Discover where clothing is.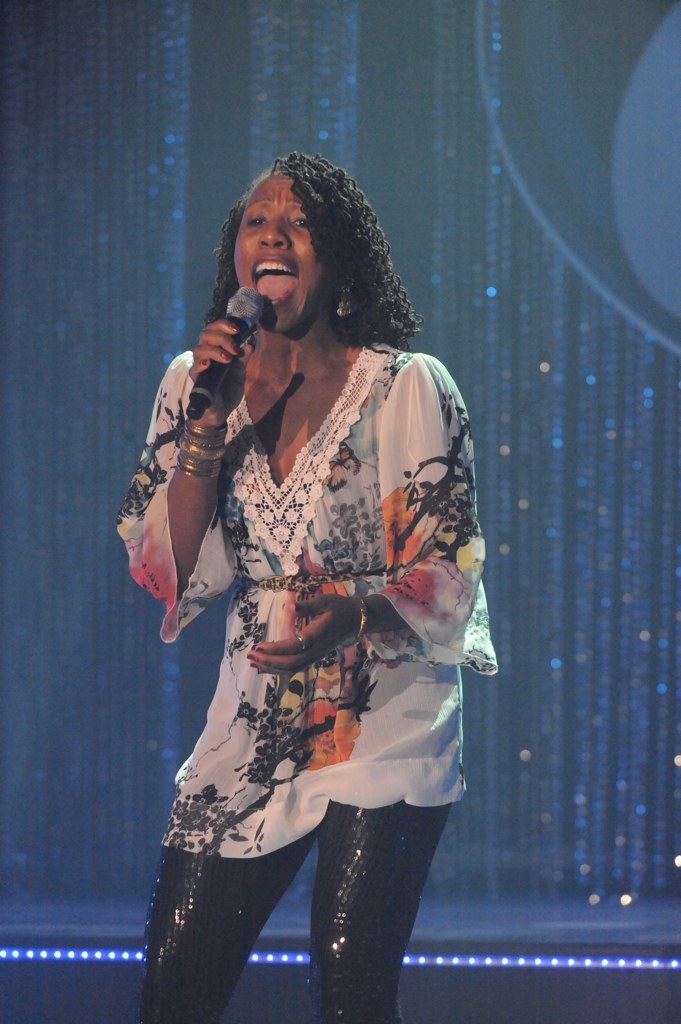
Discovered at rect(136, 308, 491, 886).
